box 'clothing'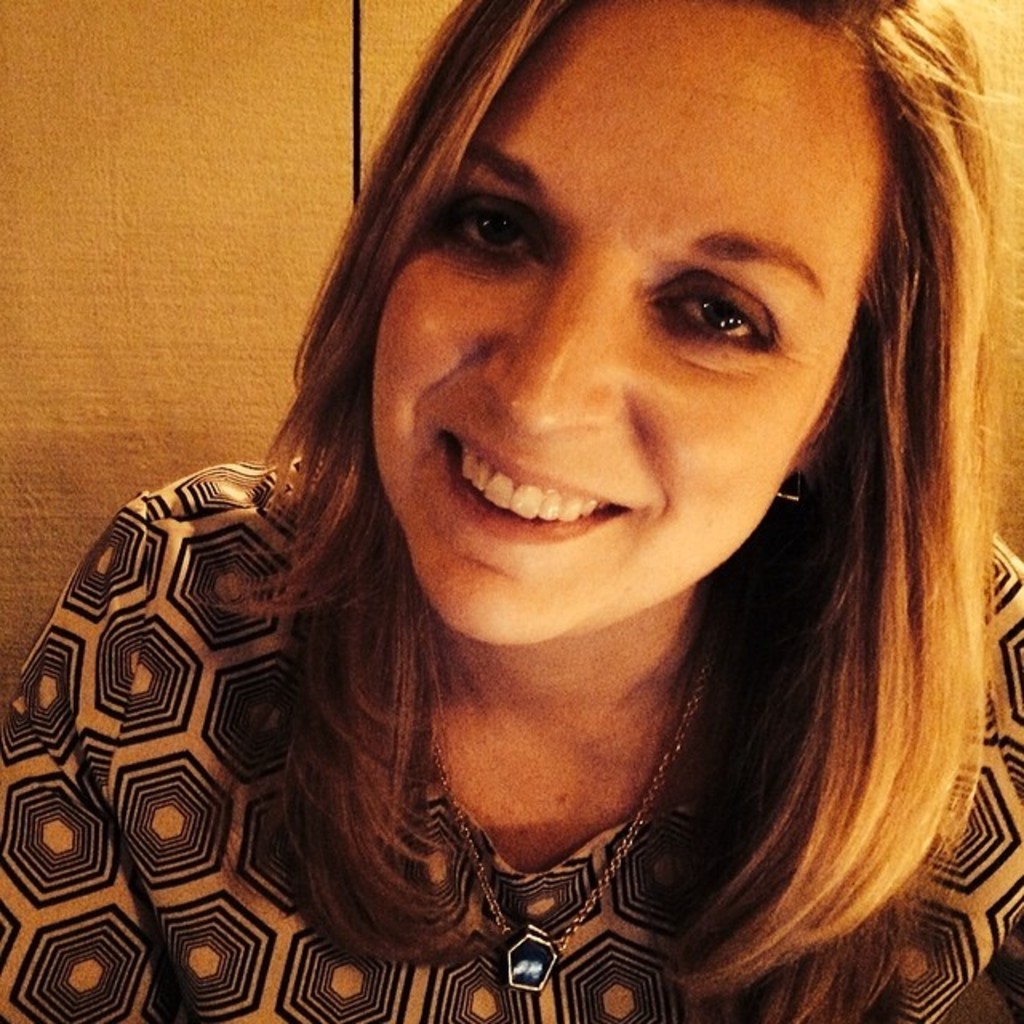
bbox(0, 464, 1022, 1022)
